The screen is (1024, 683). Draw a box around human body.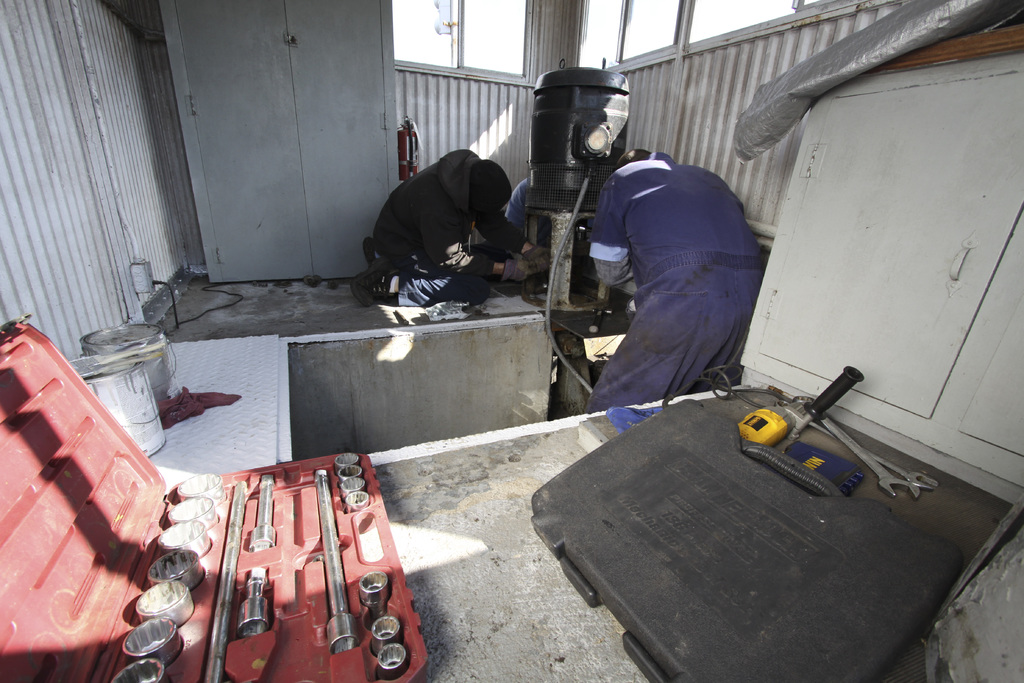
(left=358, top=119, right=531, bottom=311).
